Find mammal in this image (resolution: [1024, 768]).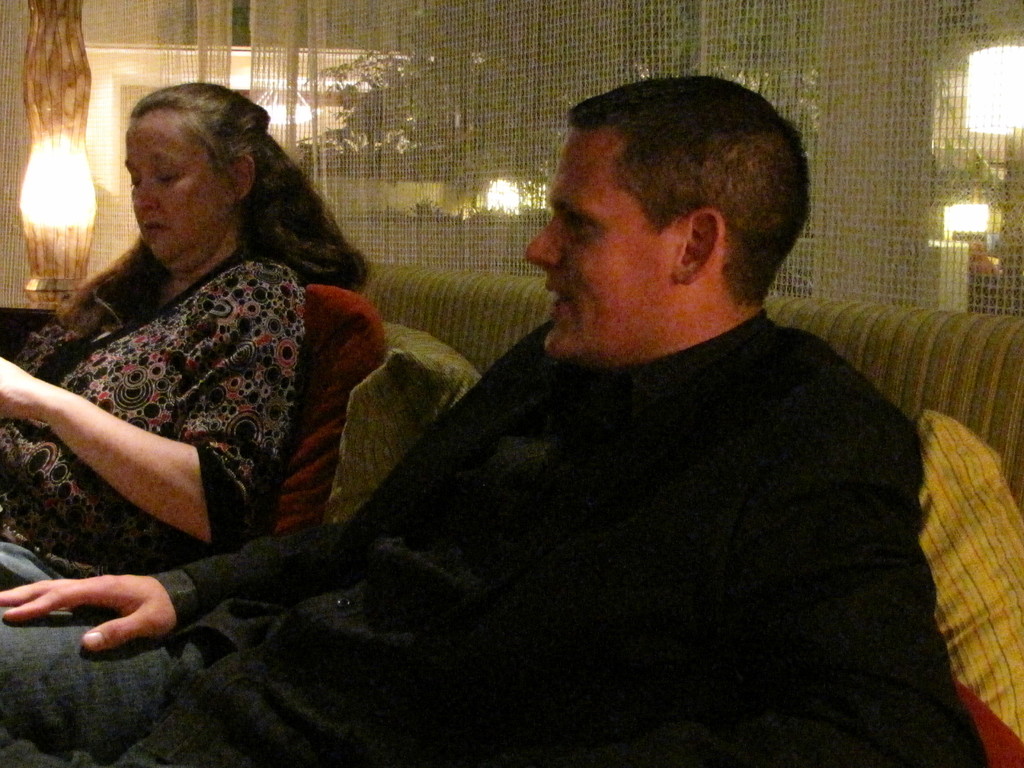
locate(0, 87, 398, 586).
